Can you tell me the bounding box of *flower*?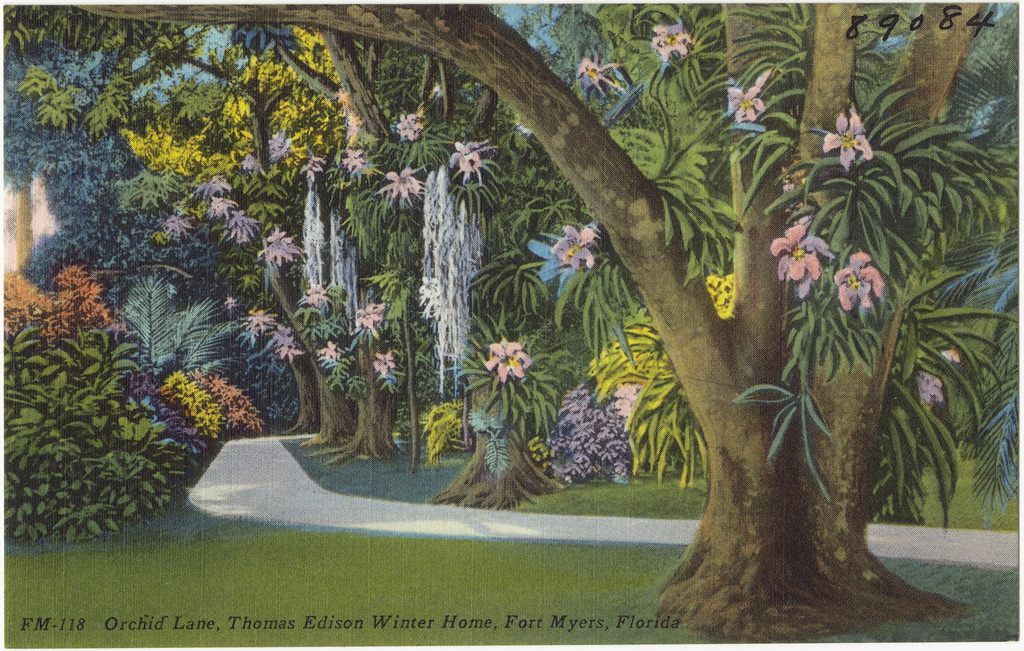
<bbox>370, 348, 394, 376</bbox>.
